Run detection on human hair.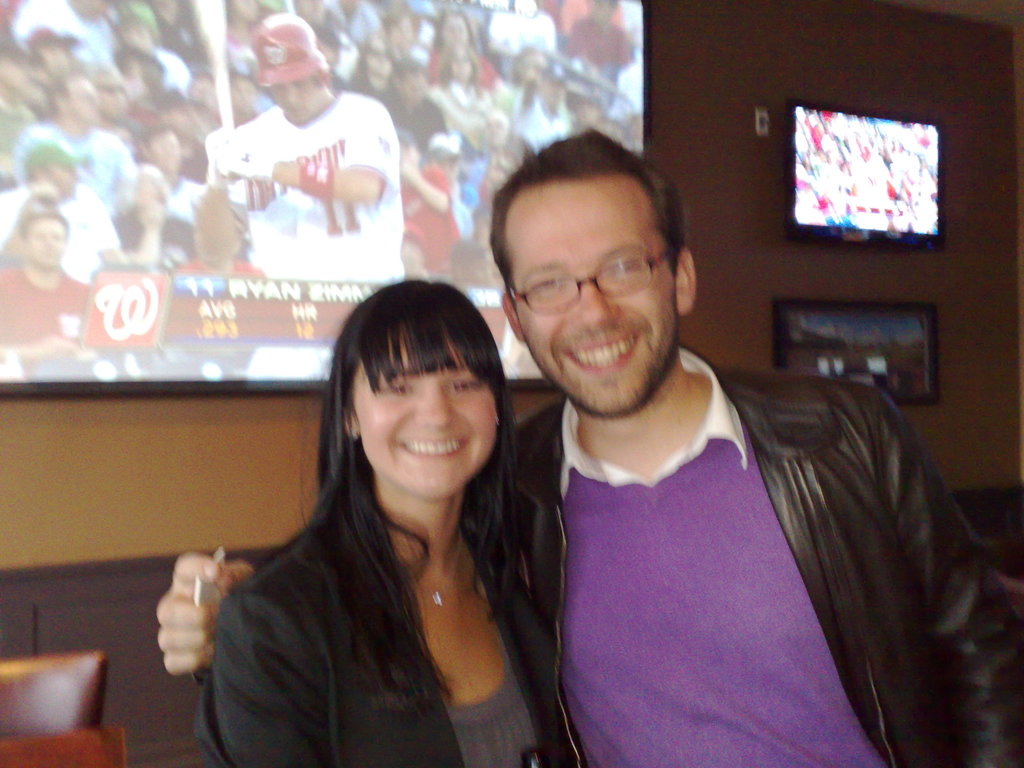
Result: BBox(256, 288, 538, 658).
